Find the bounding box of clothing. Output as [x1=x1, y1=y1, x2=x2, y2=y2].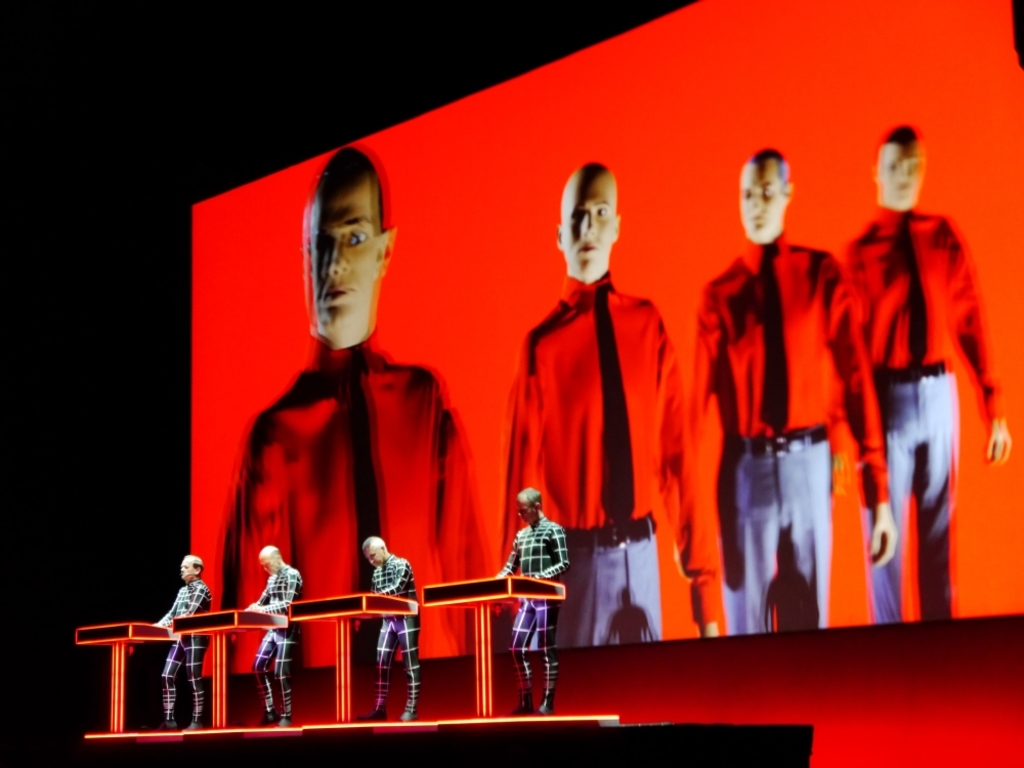
[x1=372, y1=550, x2=424, y2=715].
